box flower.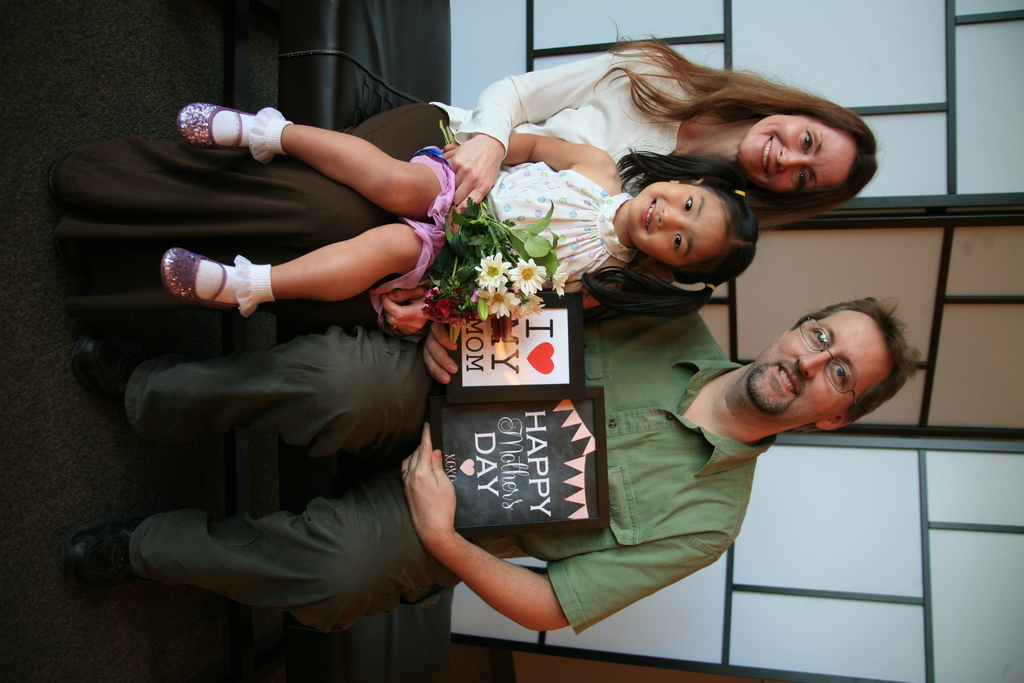
{"x1": 508, "y1": 294, "x2": 545, "y2": 324}.
